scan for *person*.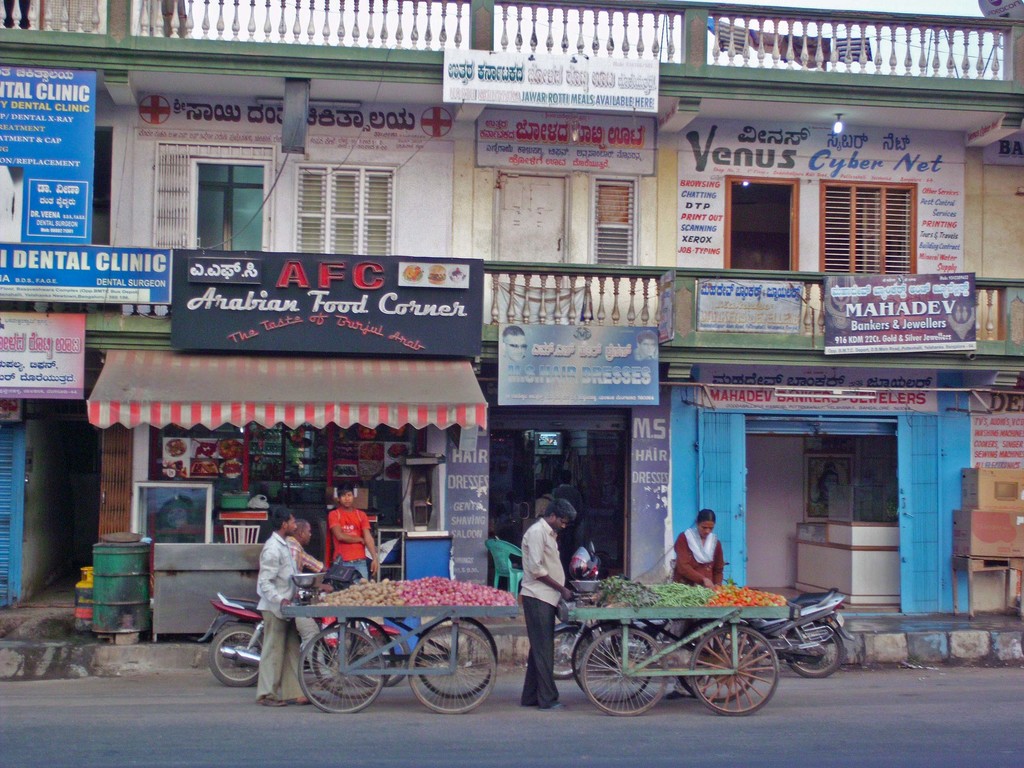
Scan result: {"left": 517, "top": 501, "right": 575, "bottom": 706}.
